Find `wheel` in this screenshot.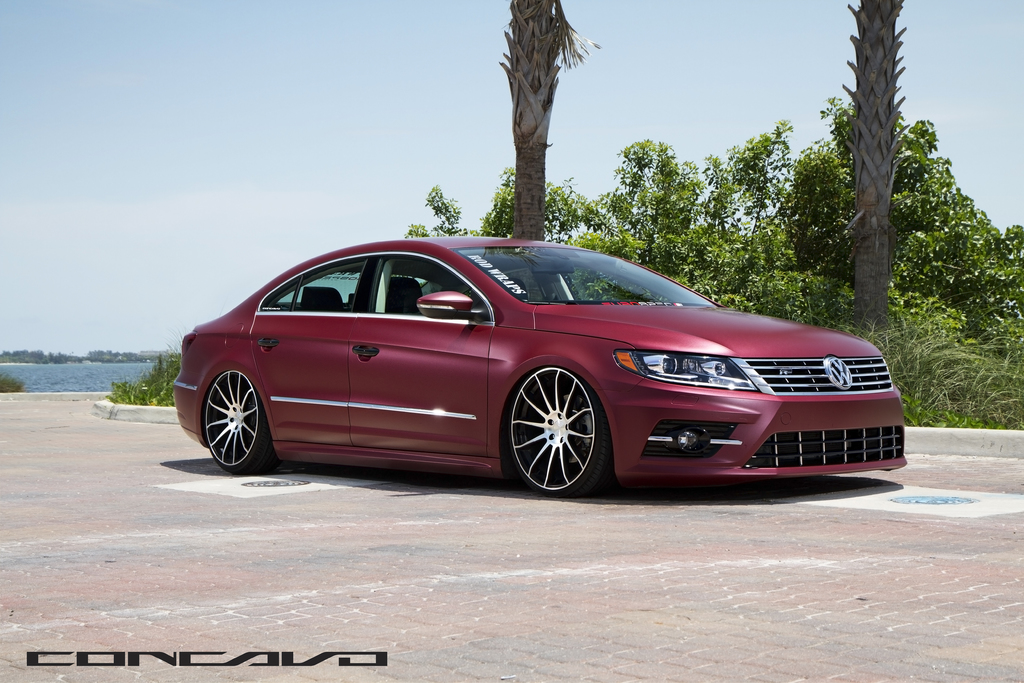
The bounding box for `wheel` is (201,370,276,475).
